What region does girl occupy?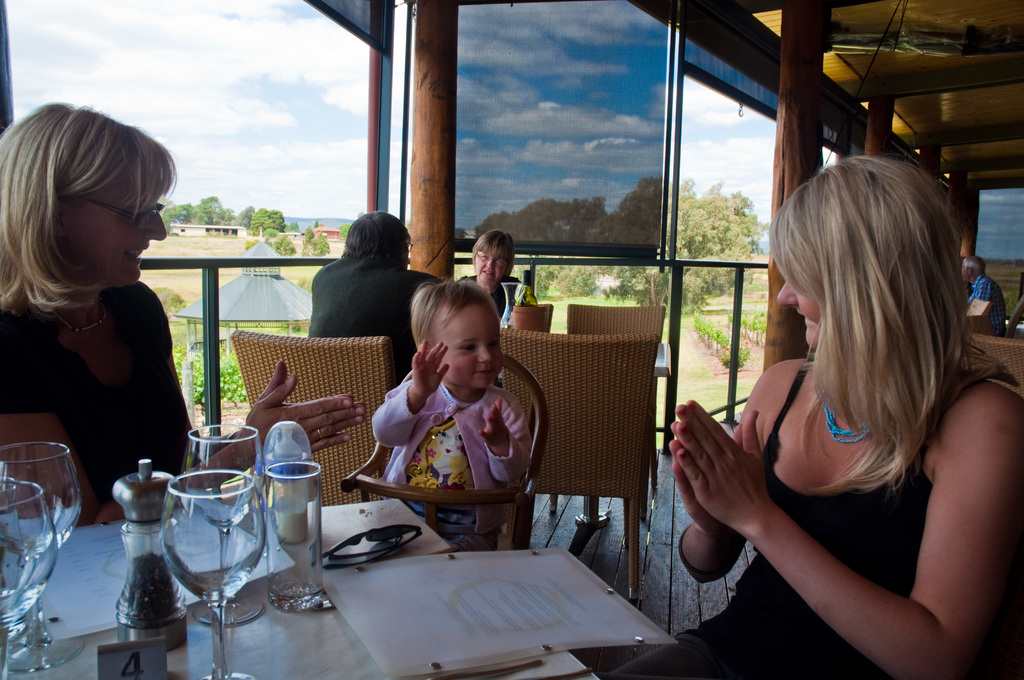
{"x1": 653, "y1": 135, "x2": 1023, "y2": 679}.
